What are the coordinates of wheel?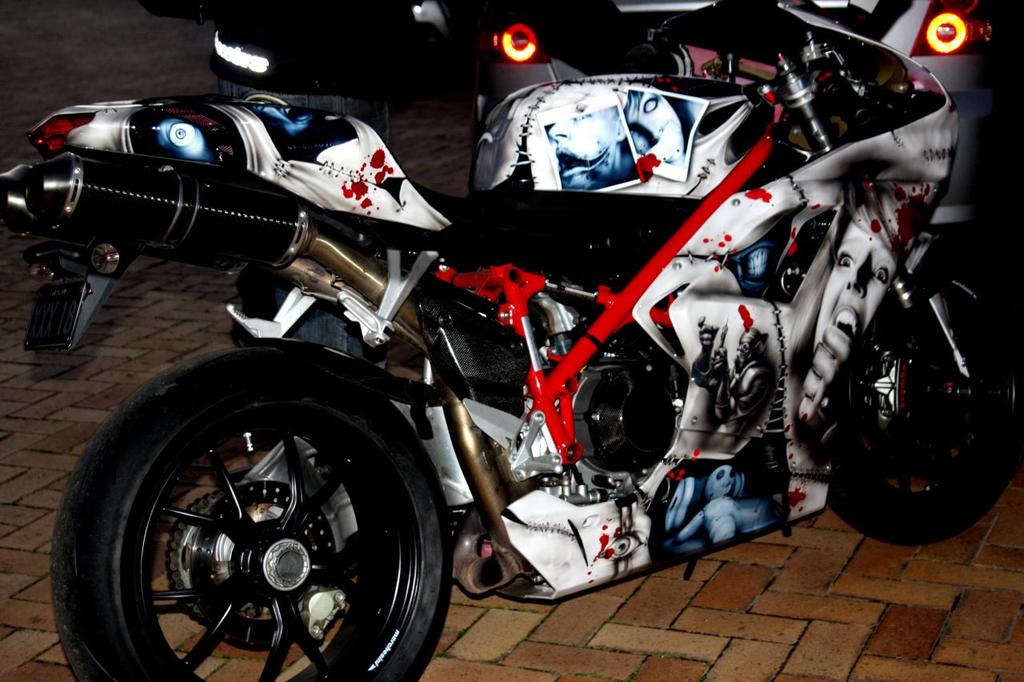
bbox=[830, 246, 1018, 555].
